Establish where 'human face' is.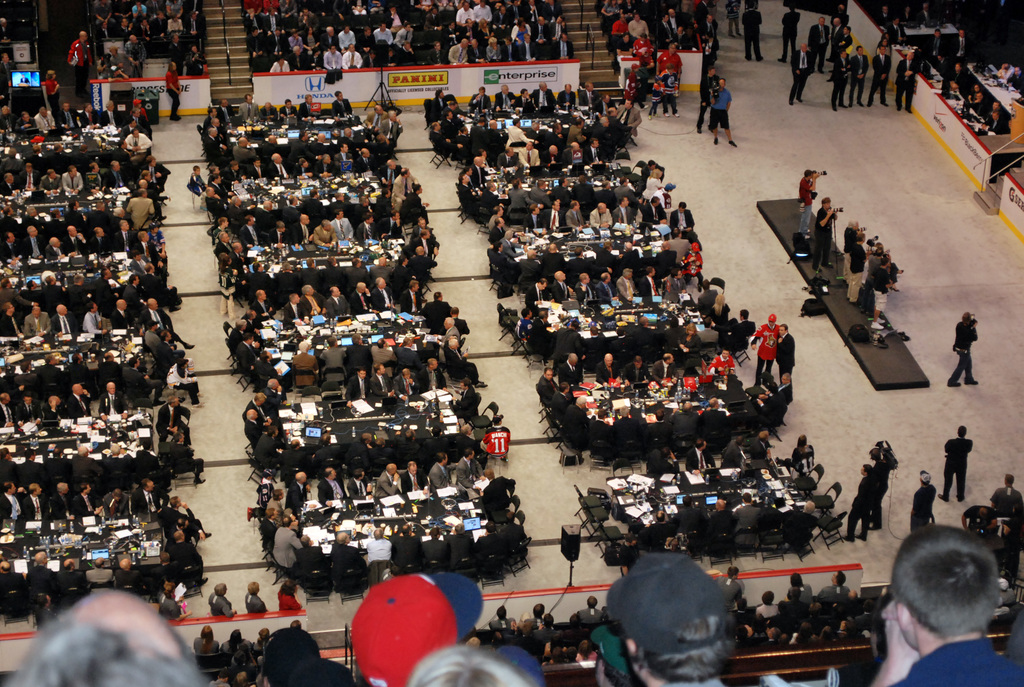
Established at l=537, t=125, r=540, b=130.
